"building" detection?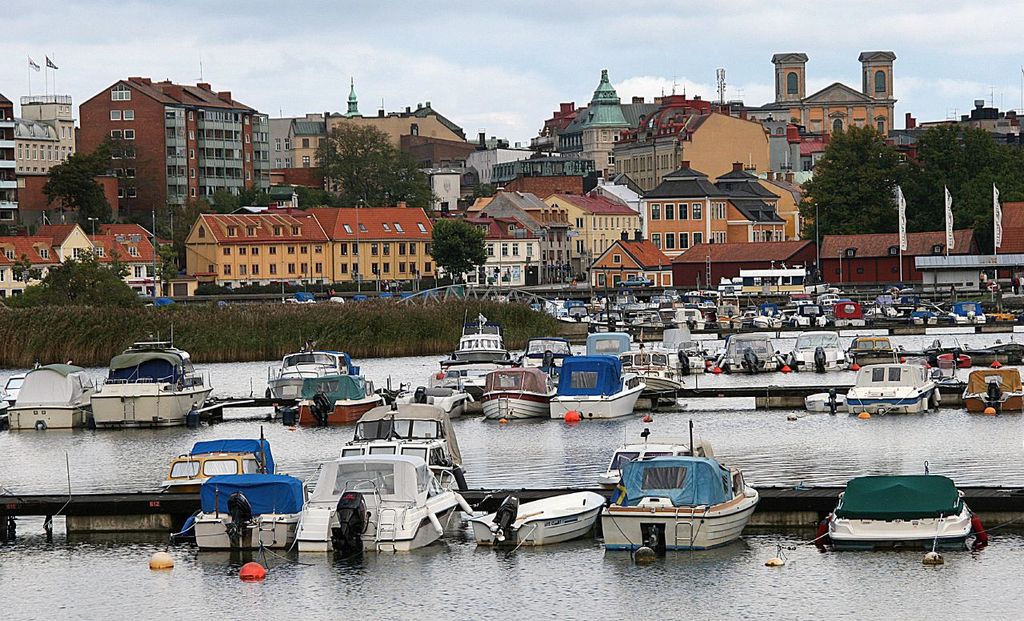
bbox=(590, 245, 672, 284)
